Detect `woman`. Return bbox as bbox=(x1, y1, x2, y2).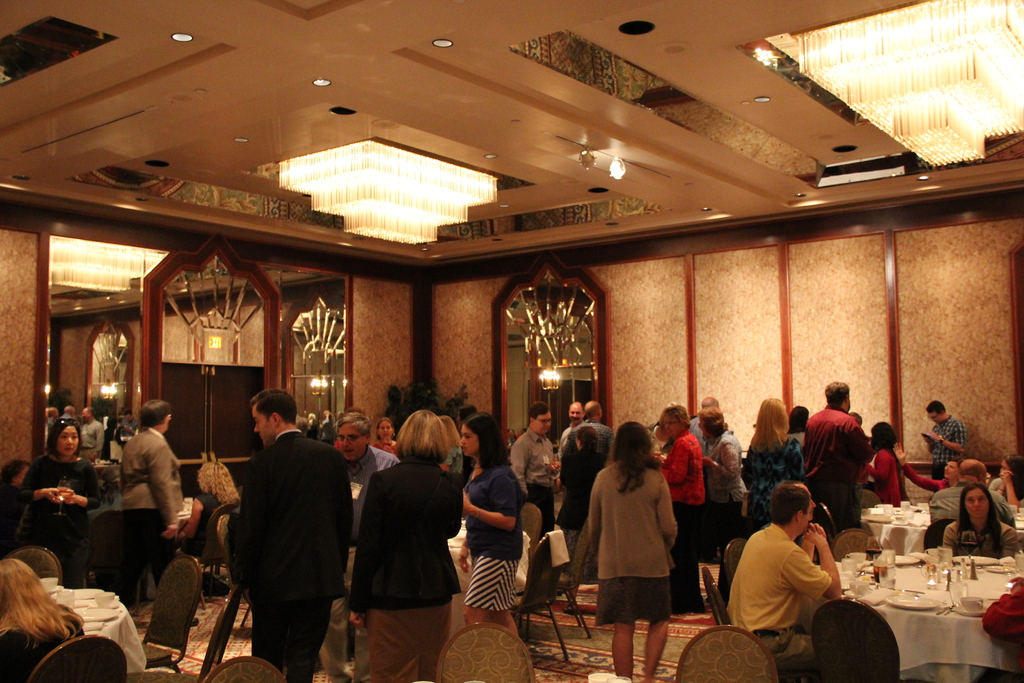
bbox=(0, 557, 93, 682).
